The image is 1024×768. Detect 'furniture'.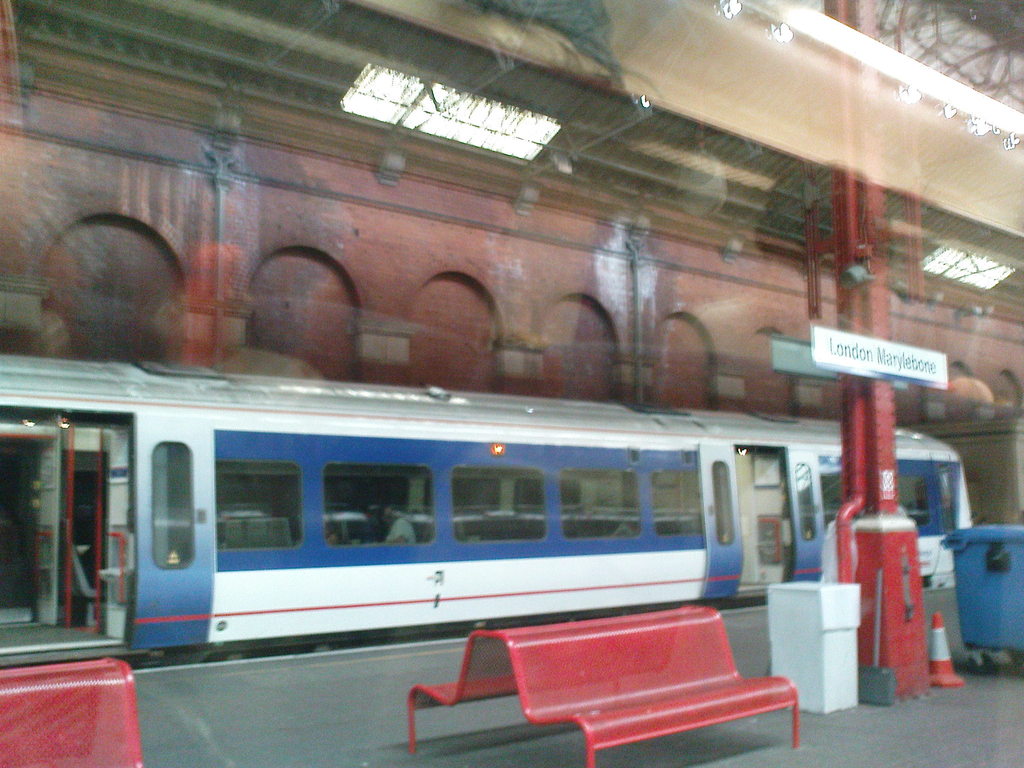
Detection: 0/657/143/767.
